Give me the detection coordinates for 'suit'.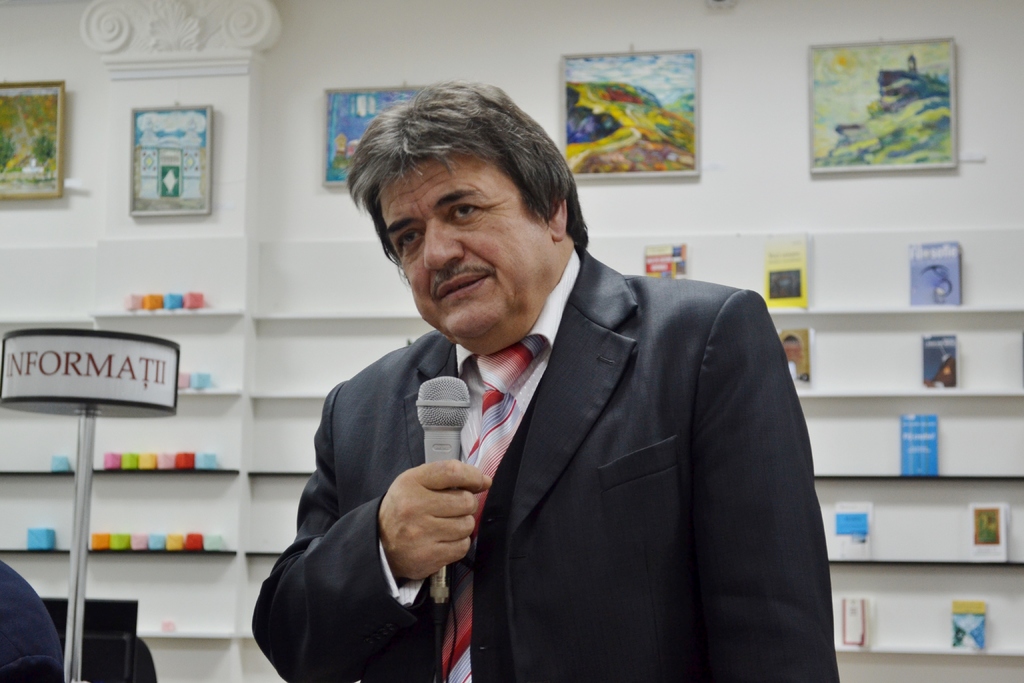
(x1=251, y1=247, x2=844, y2=682).
